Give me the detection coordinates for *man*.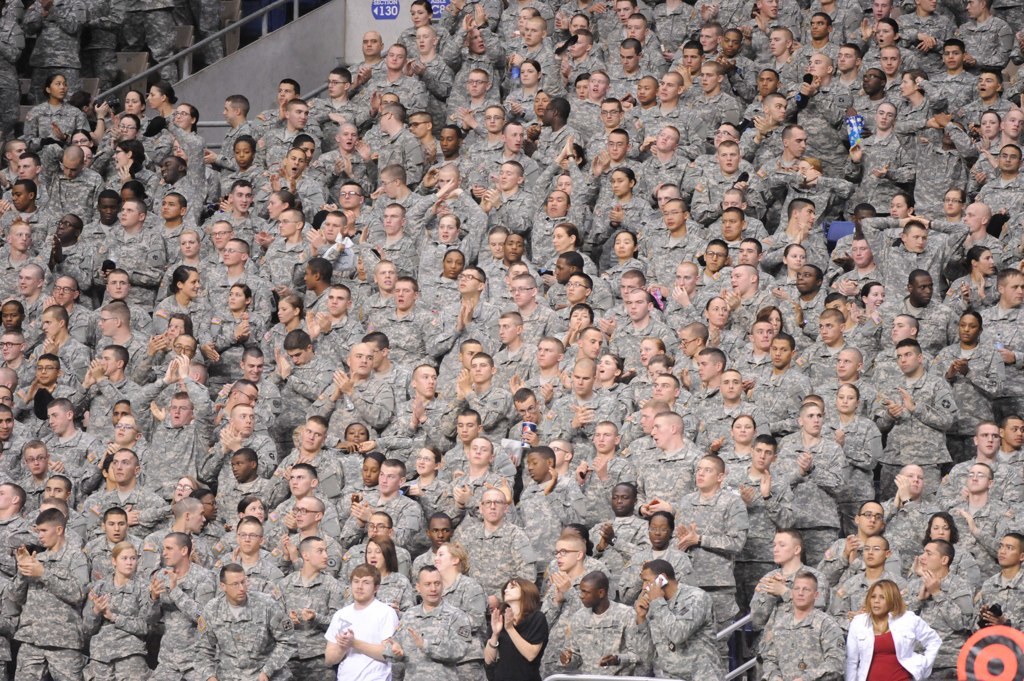
[533,530,599,680].
